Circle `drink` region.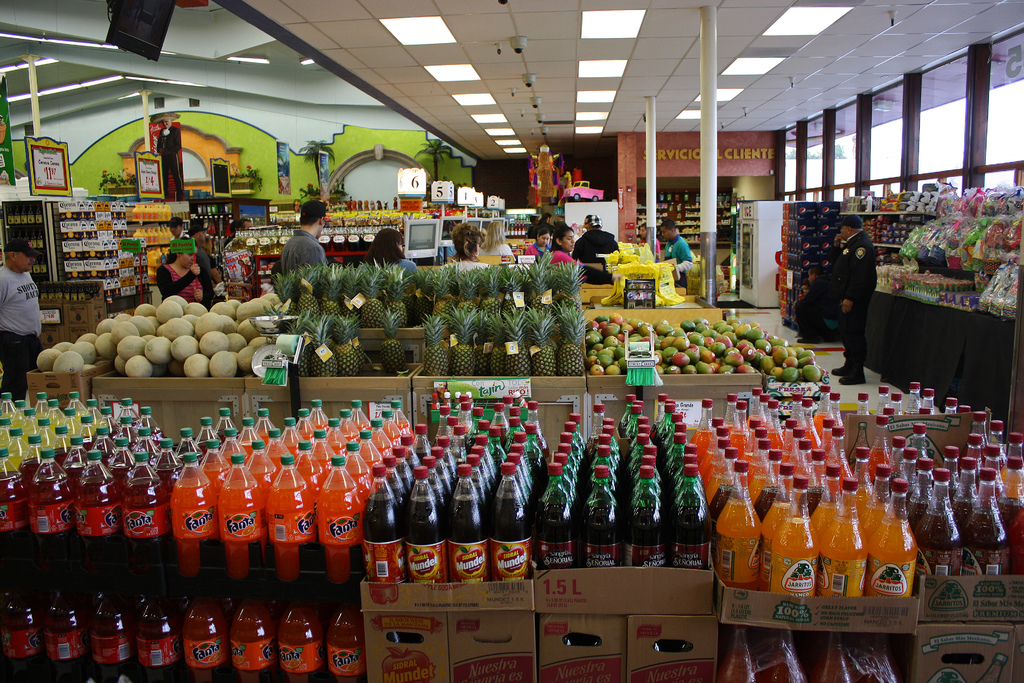
Region: box=[200, 418, 216, 451].
